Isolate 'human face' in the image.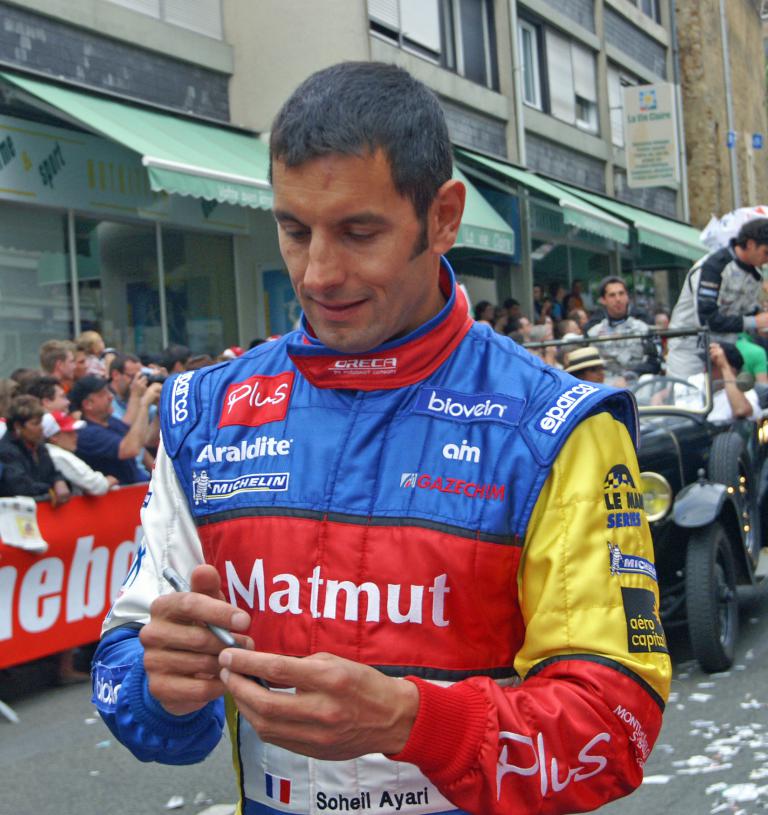
Isolated region: {"x1": 748, "y1": 243, "x2": 767, "y2": 264}.
